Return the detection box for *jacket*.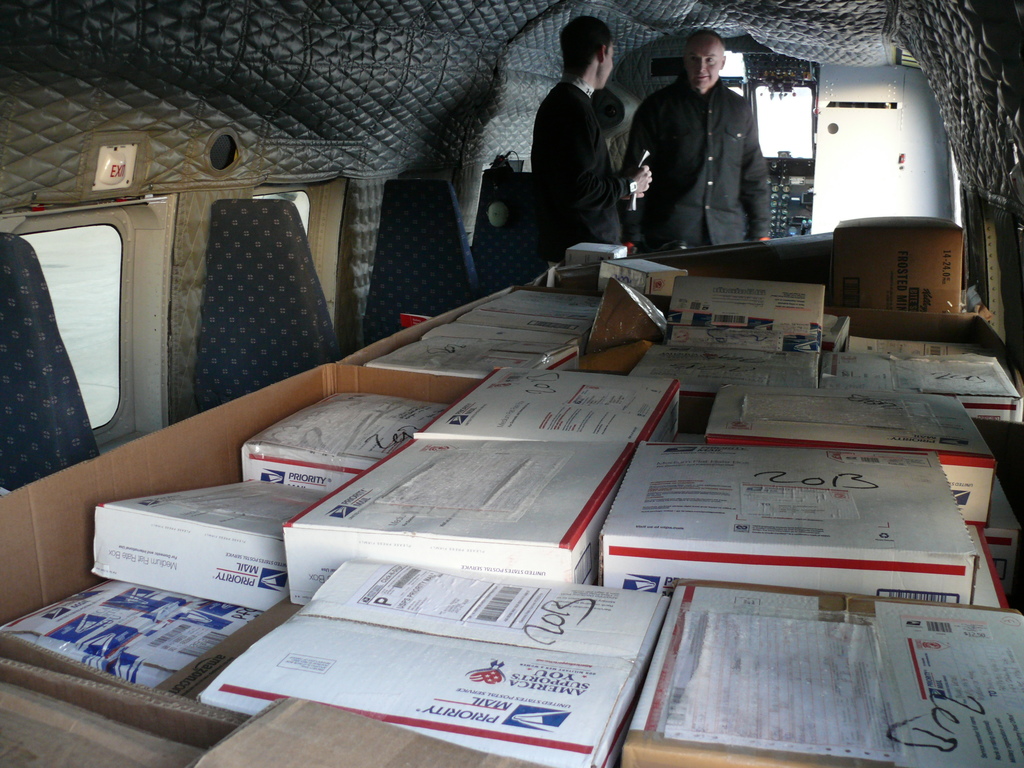
x1=644, y1=46, x2=792, y2=234.
